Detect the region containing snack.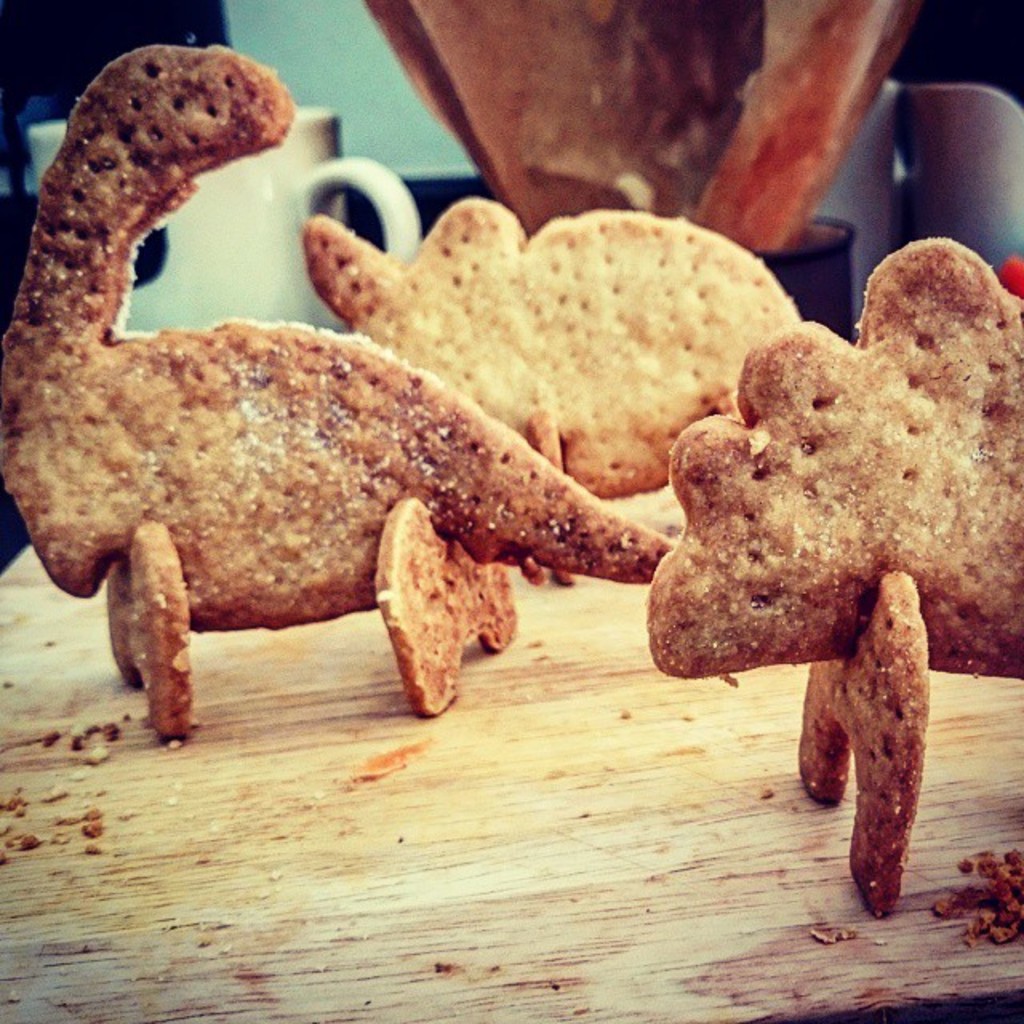
Rect(0, 38, 674, 730).
